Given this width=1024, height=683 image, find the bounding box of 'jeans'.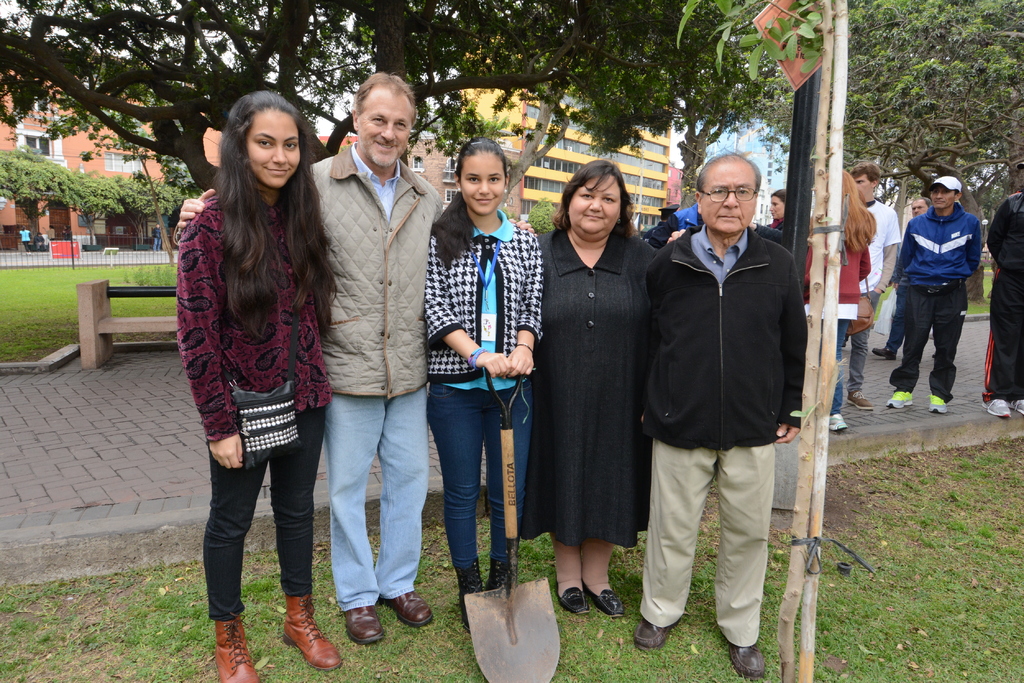
x1=433 y1=378 x2=532 y2=571.
